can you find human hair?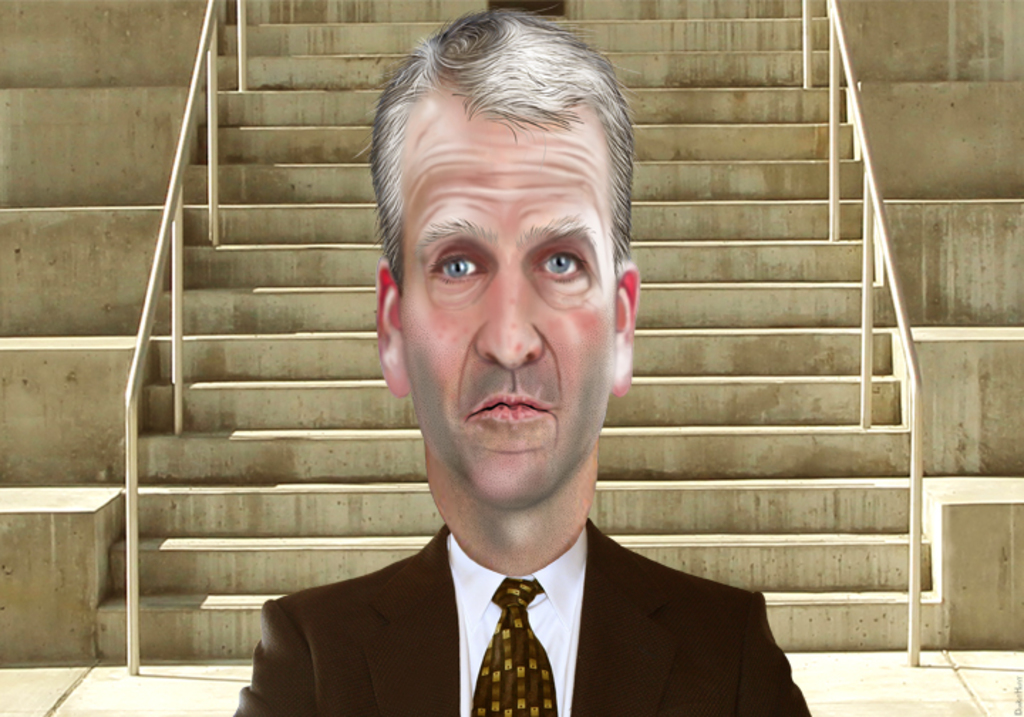
Yes, bounding box: 390,18,641,292.
